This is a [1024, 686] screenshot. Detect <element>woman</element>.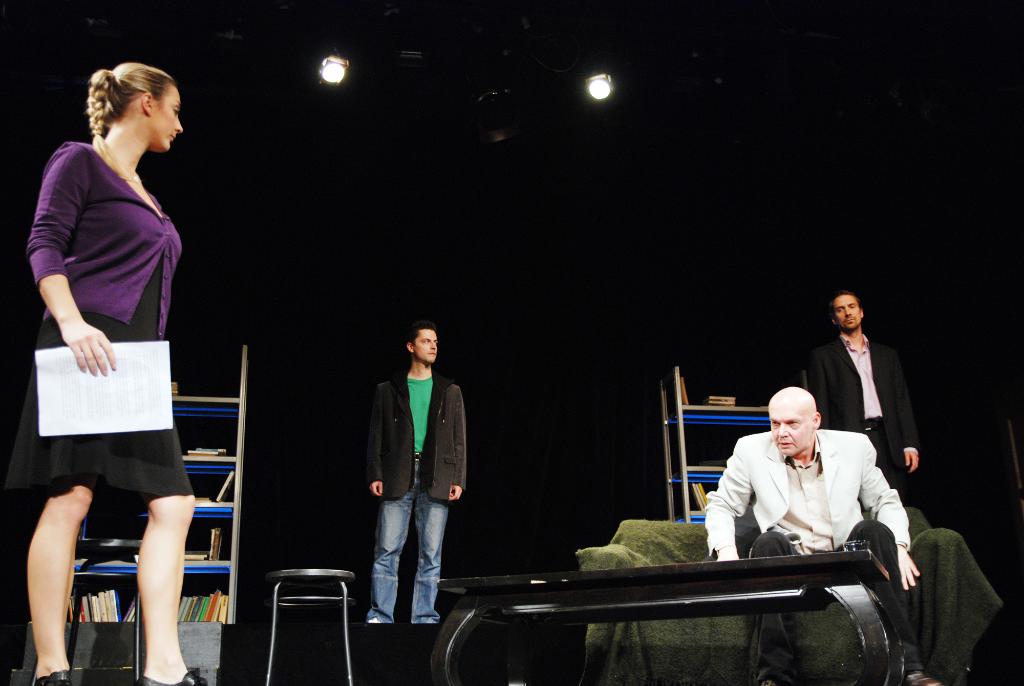
12 142 226 648.
